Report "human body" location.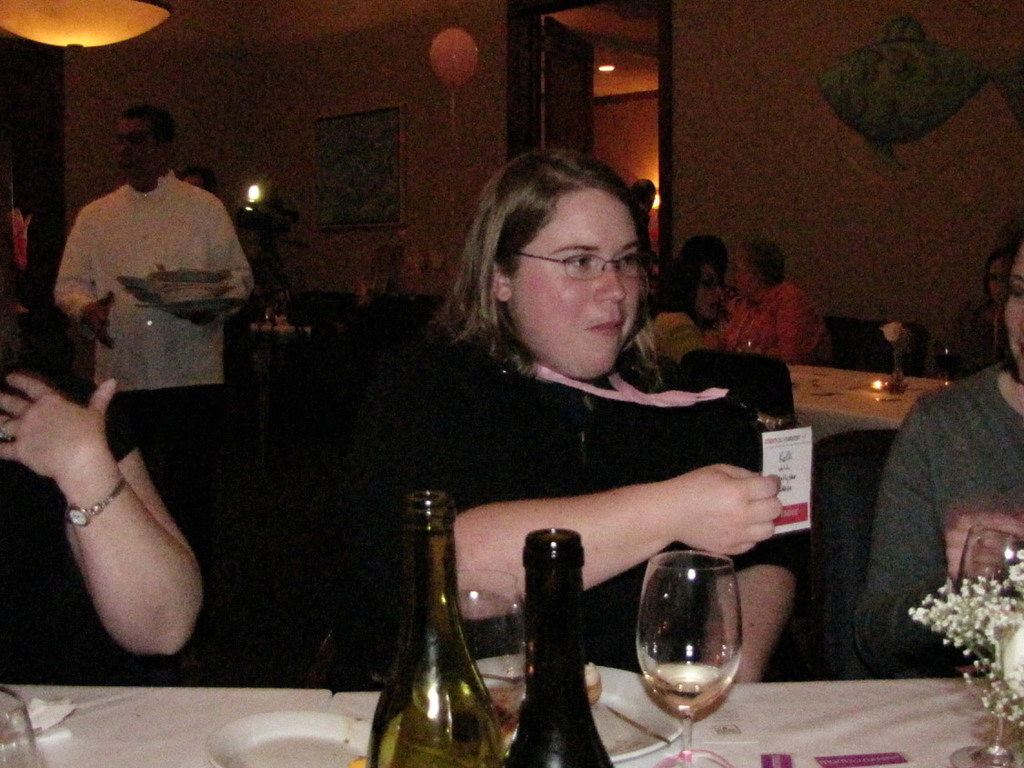
Report: <box>0,335,208,686</box>.
